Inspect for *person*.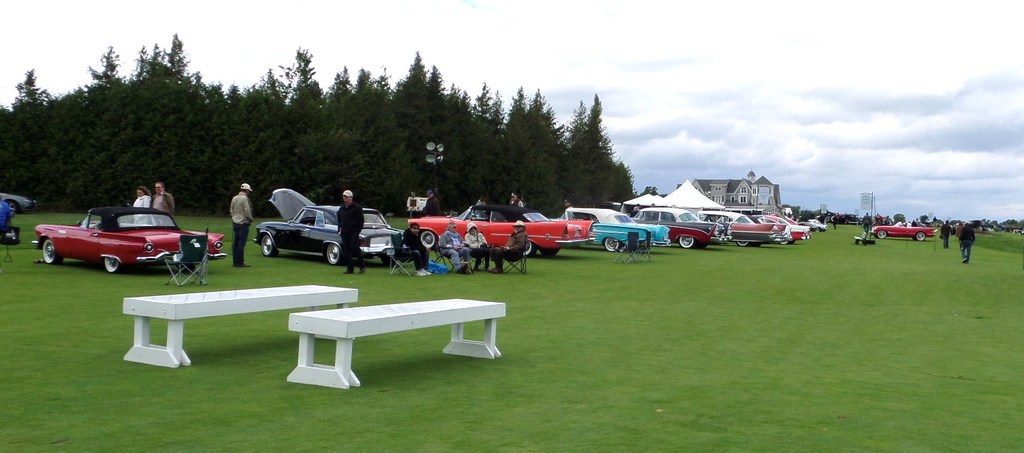
Inspection: Rect(432, 219, 465, 270).
